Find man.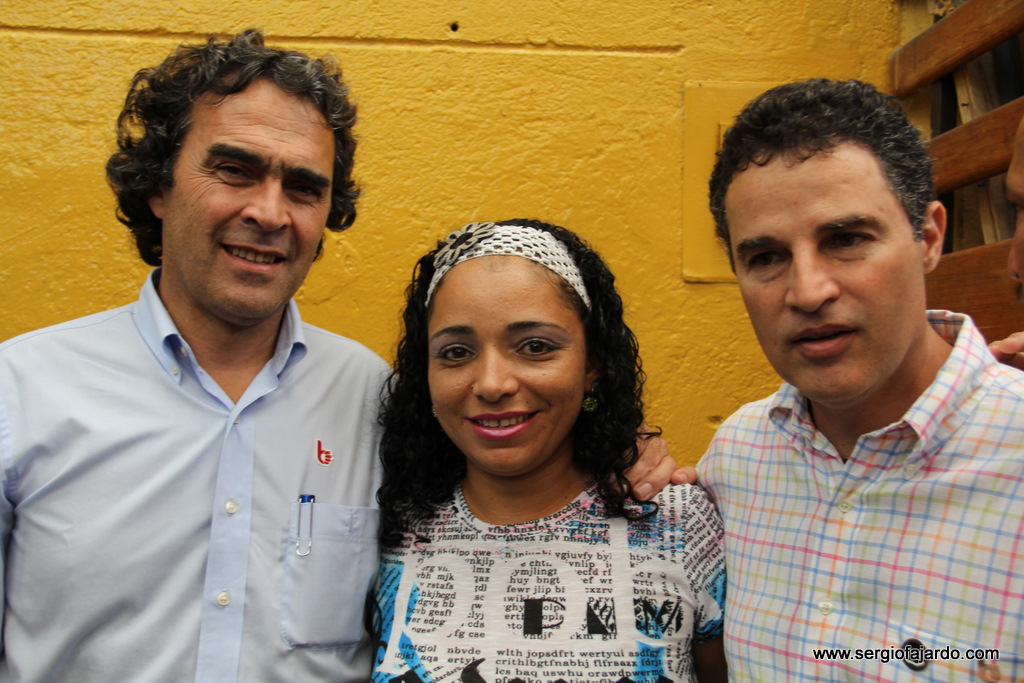
0/20/699/682.
